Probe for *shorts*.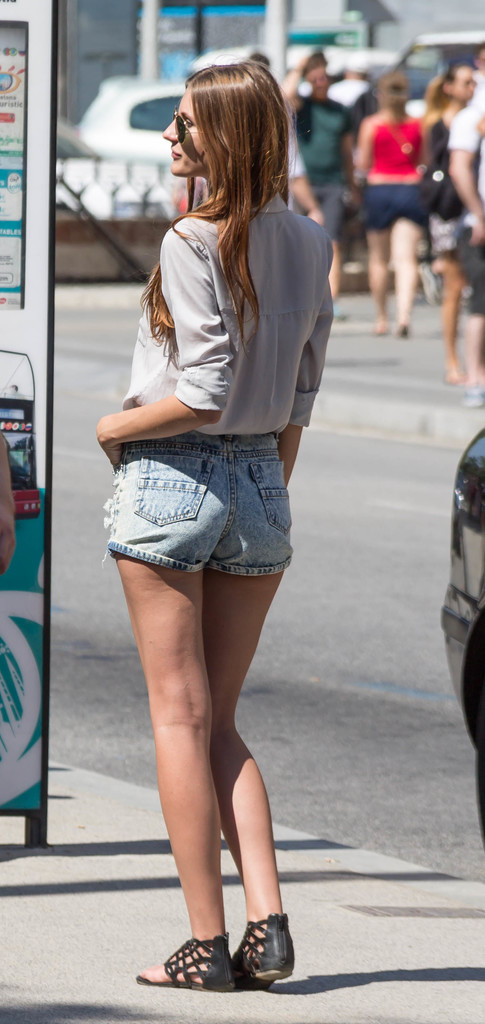
Probe result: (434,218,461,258).
